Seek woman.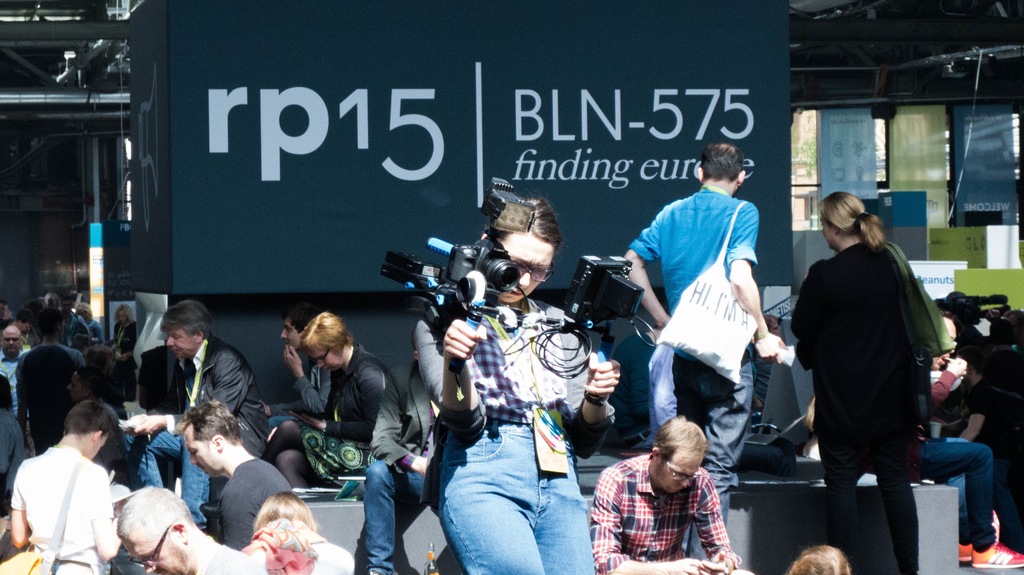
396/177/637/574.
